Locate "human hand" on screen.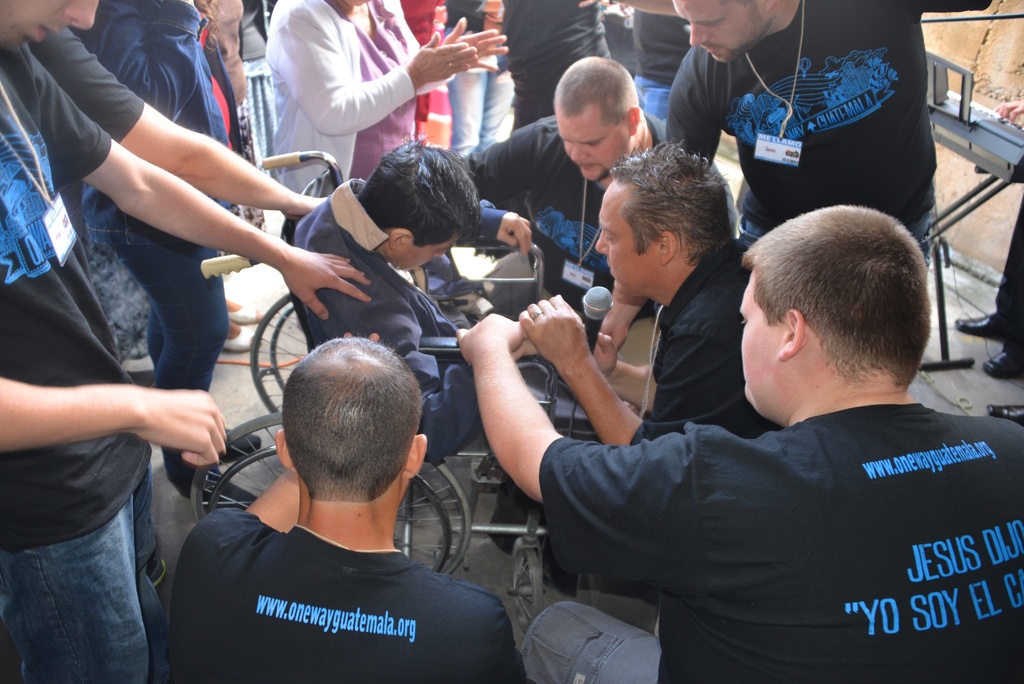
On screen at bbox=[278, 246, 373, 318].
